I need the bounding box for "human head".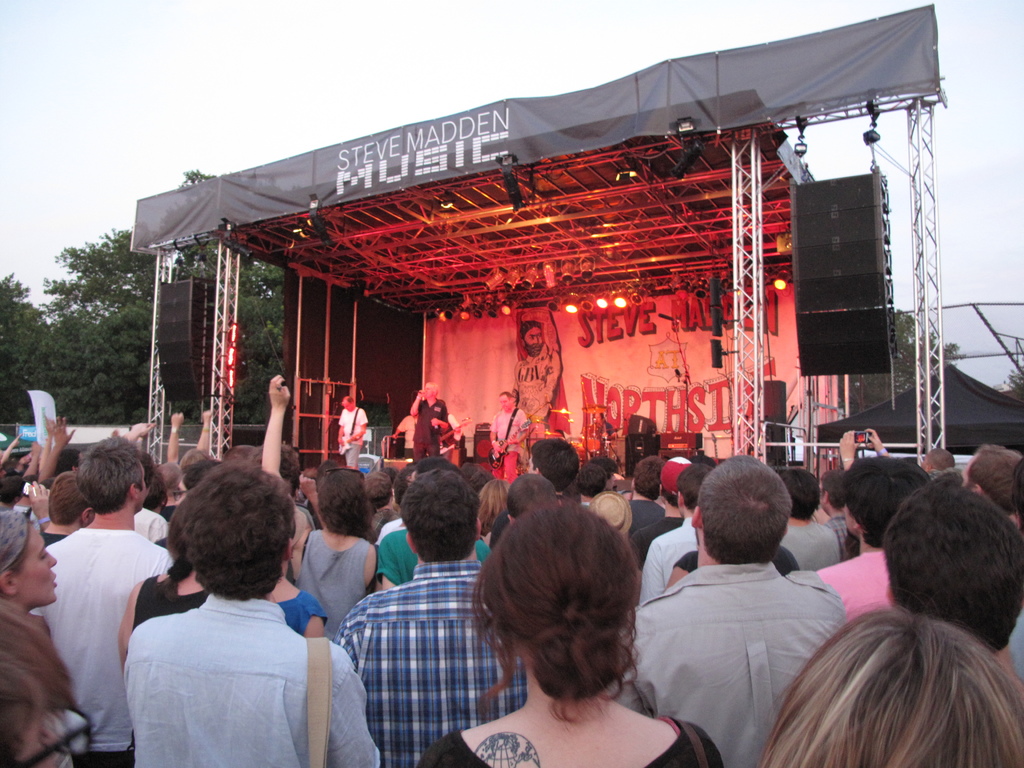
Here it is: select_region(516, 323, 543, 356).
